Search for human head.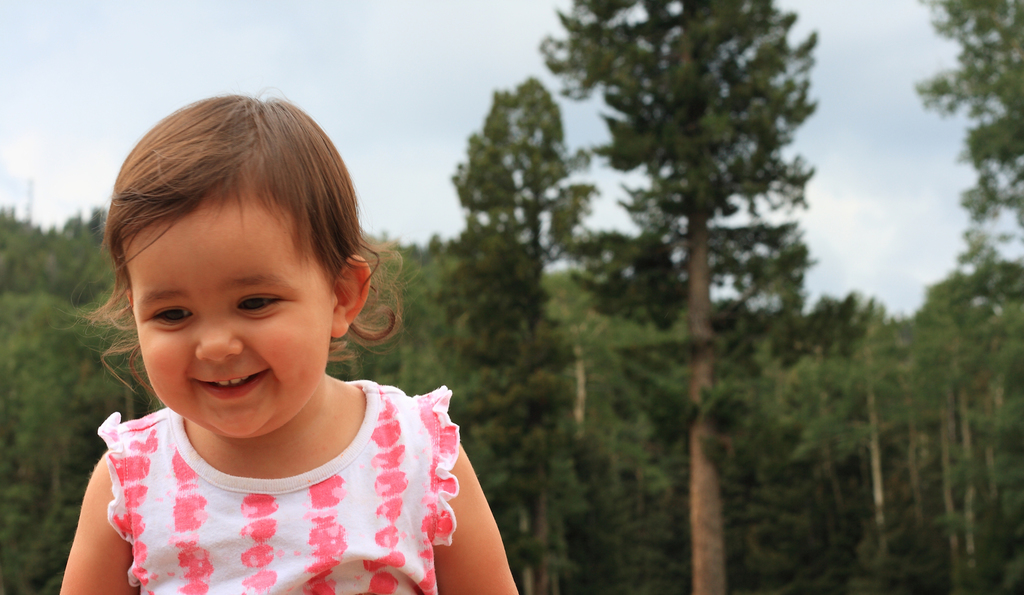
Found at 54:84:419:440.
